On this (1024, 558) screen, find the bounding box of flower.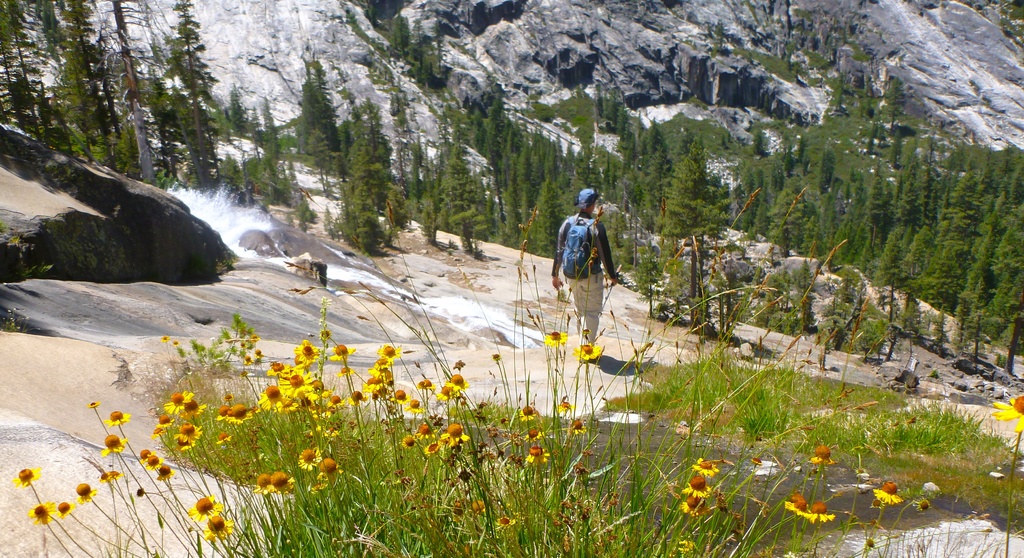
Bounding box: select_region(554, 399, 575, 415).
